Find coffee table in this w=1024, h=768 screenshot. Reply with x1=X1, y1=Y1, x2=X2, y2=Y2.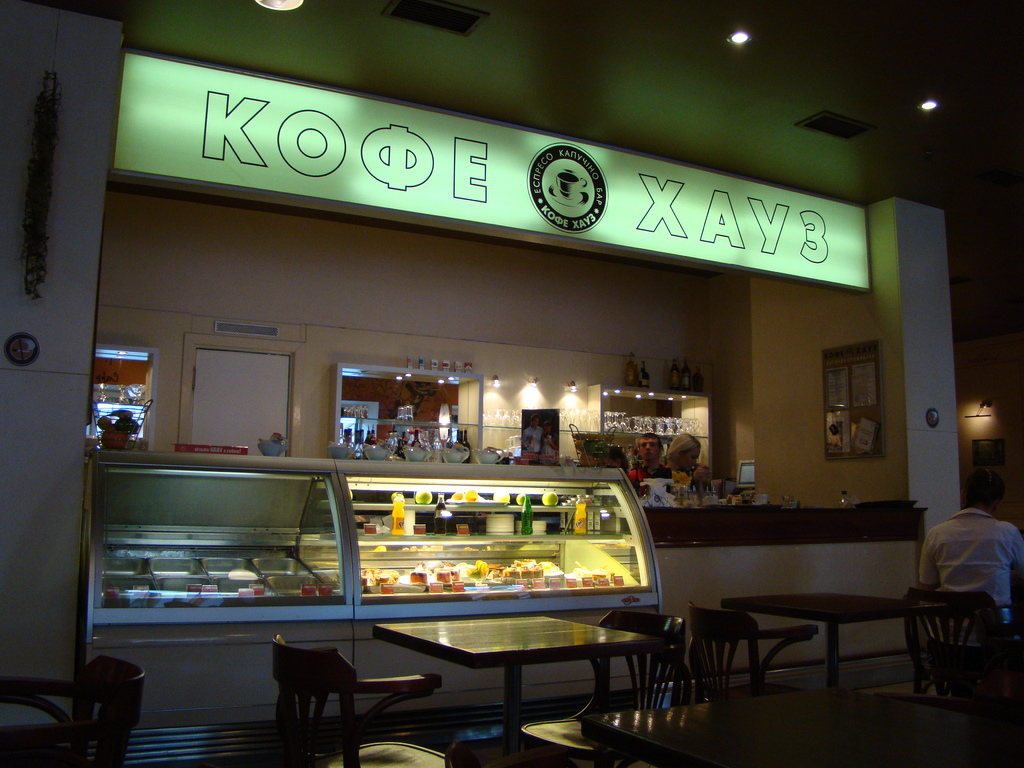
x1=721, y1=589, x2=915, y2=692.
